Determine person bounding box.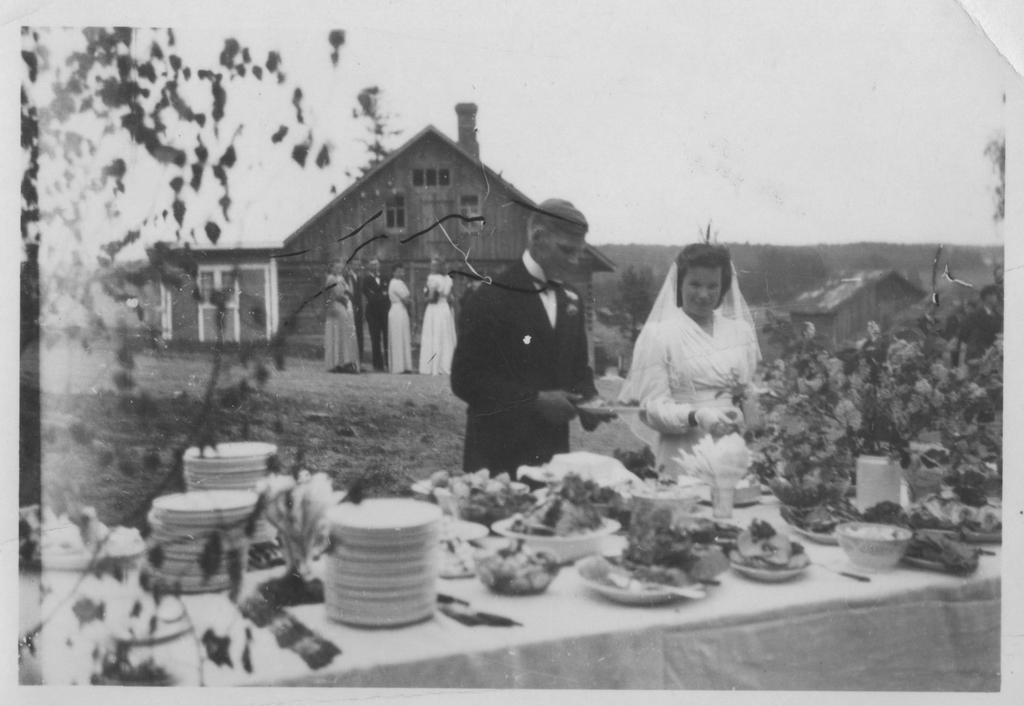
Determined: pyautogui.locateOnScreen(445, 192, 627, 480).
